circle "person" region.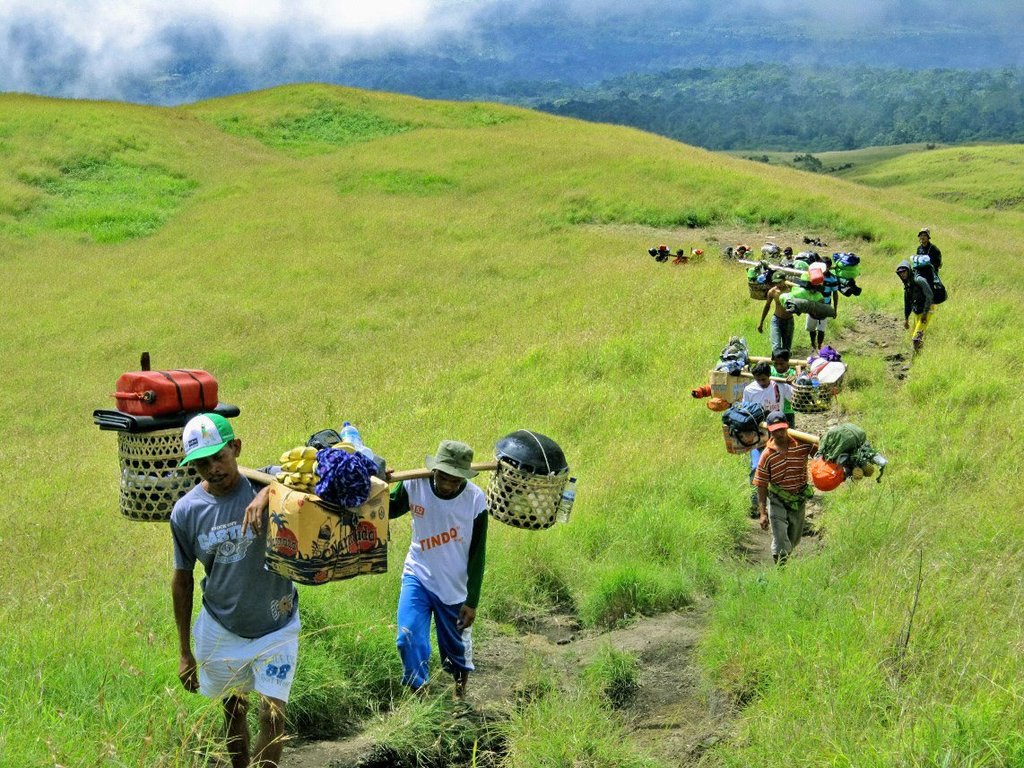
Region: rect(754, 410, 819, 571).
